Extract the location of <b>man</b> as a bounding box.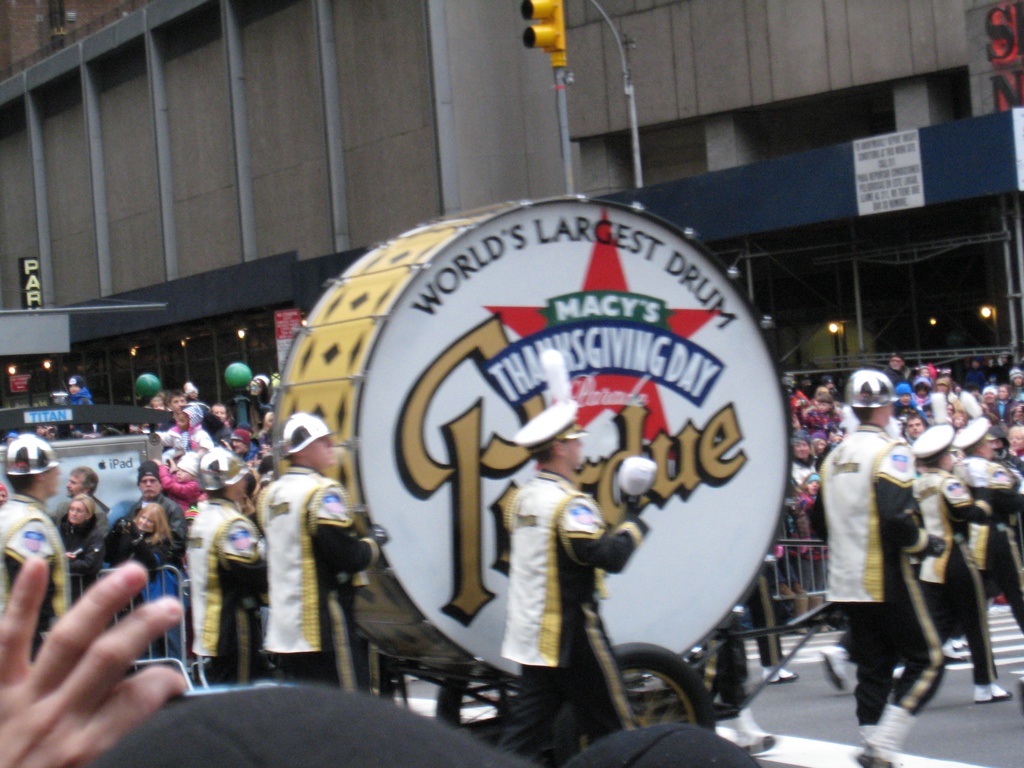
(254,410,381,691).
